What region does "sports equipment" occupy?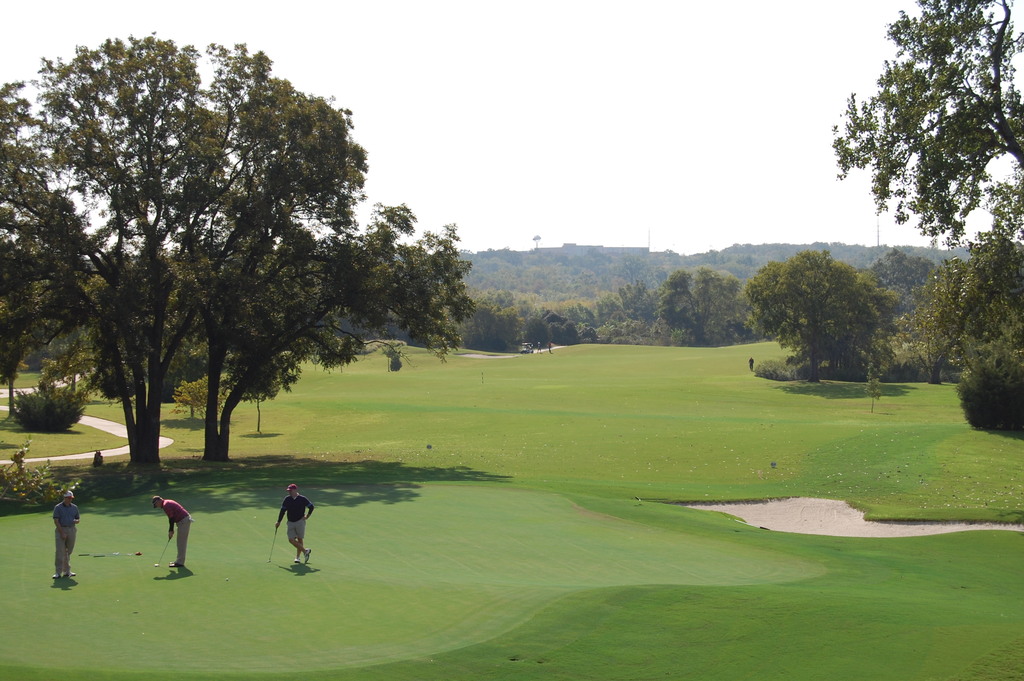
left=79, top=551, right=121, bottom=556.
